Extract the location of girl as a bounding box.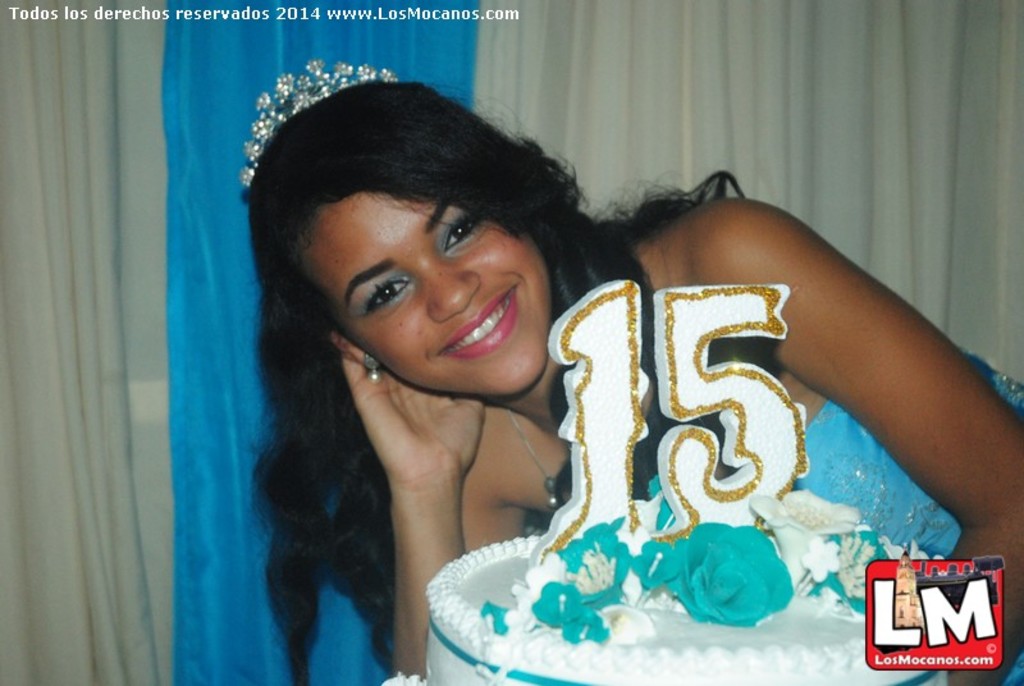
crop(248, 55, 1023, 685).
